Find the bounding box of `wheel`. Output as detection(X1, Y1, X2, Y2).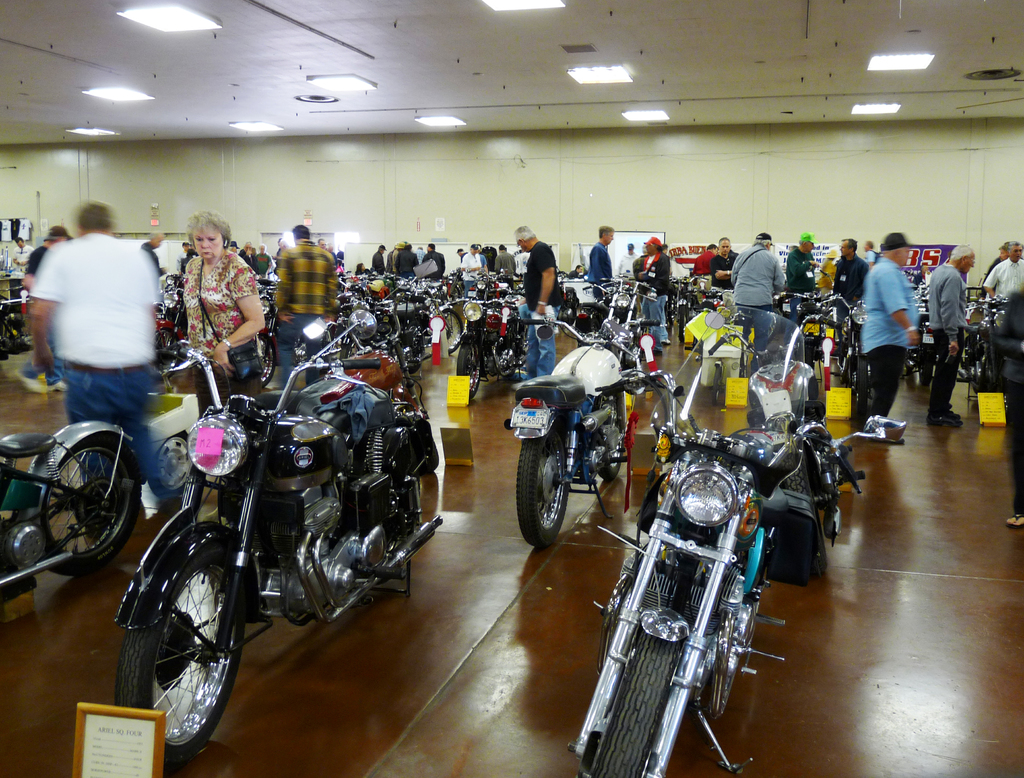
detection(41, 434, 138, 575).
